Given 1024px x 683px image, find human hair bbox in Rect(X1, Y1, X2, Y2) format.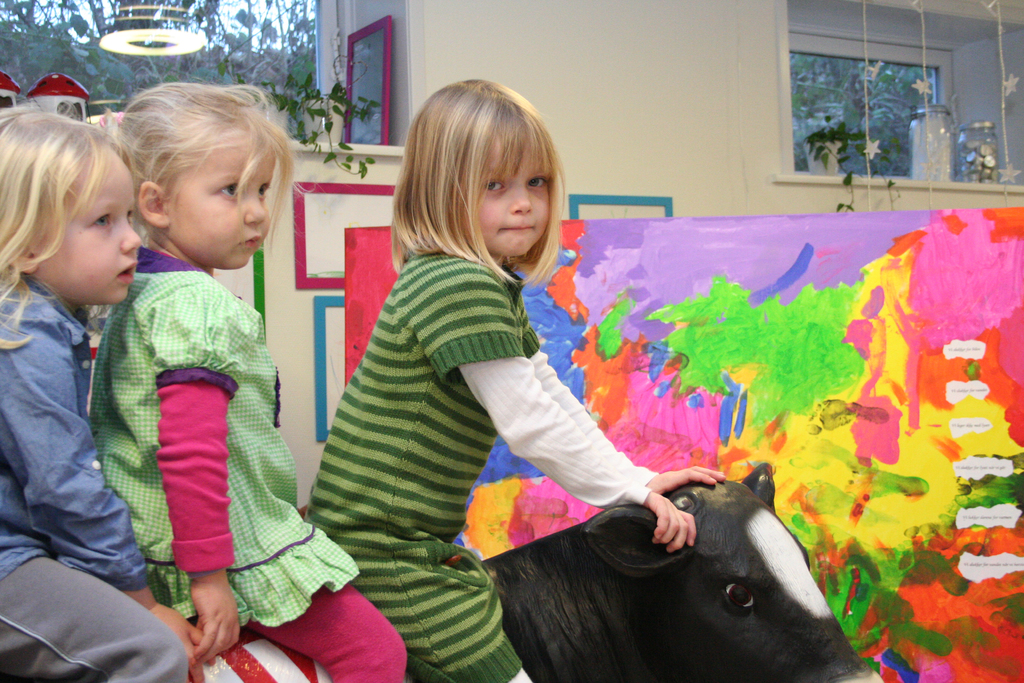
Rect(0, 105, 125, 315).
